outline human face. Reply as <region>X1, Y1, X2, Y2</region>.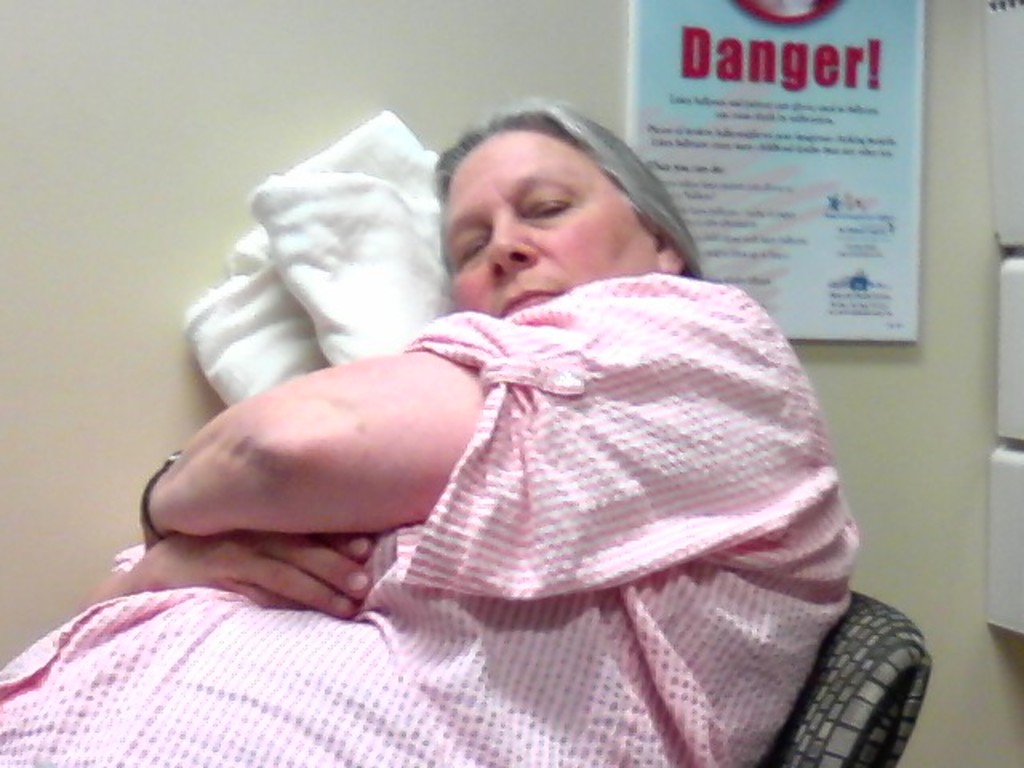
<region>438, 128, 656, 318</region>.
